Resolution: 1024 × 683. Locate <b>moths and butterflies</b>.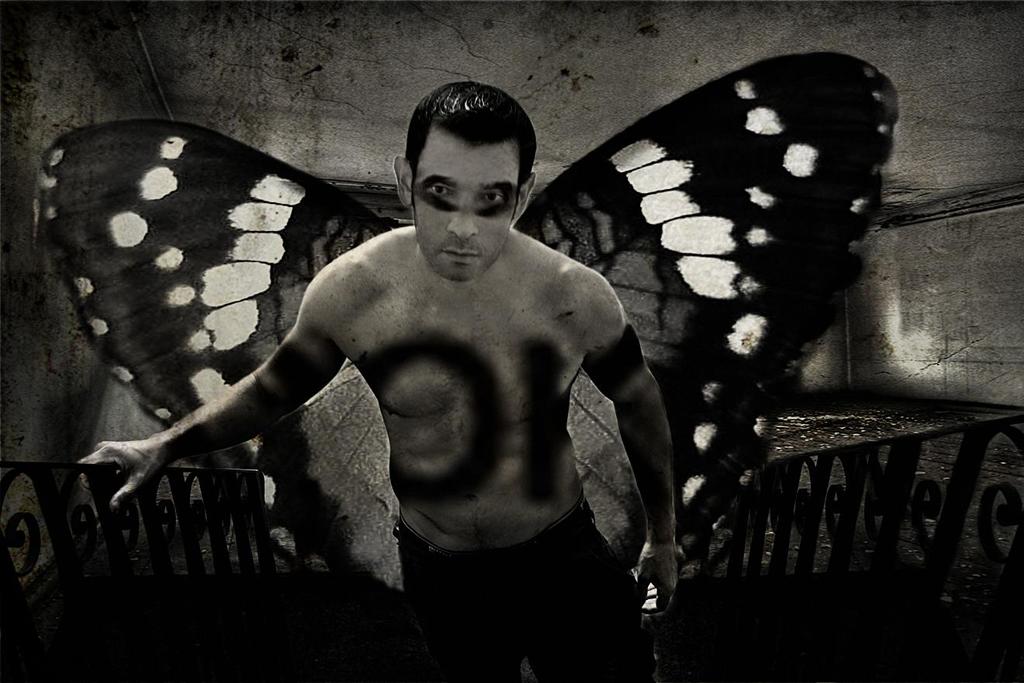
{"x1": 31, "y1": 50, "x2": 904, "y2": 575}.
